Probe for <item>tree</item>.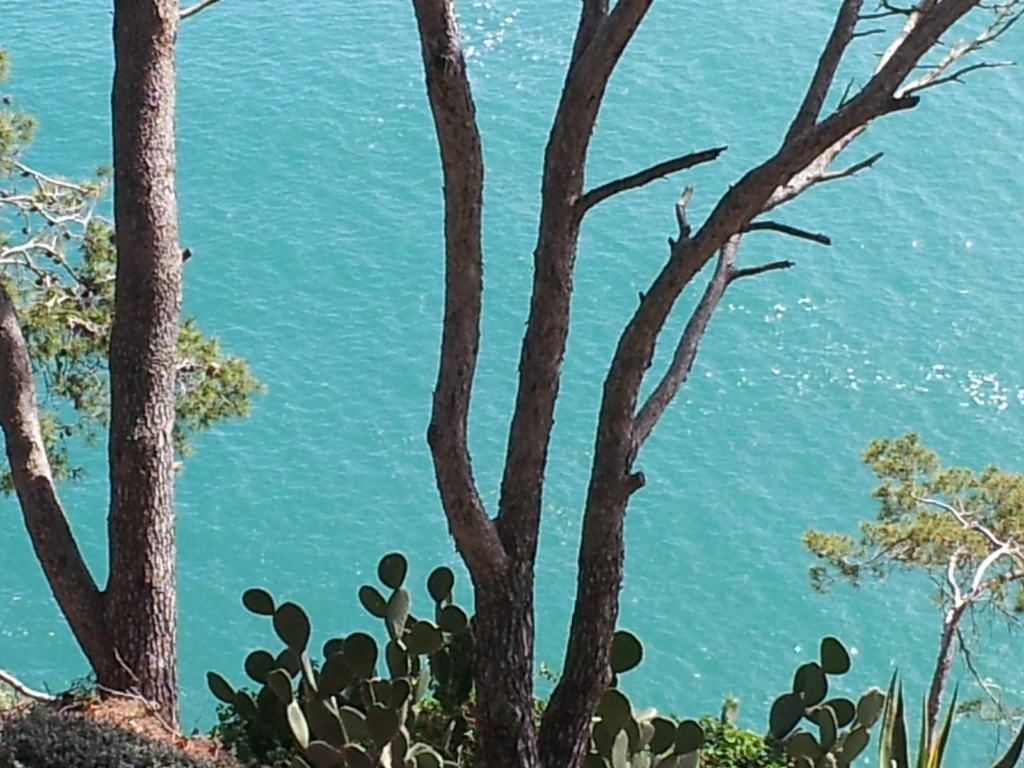
Probe result: (left=0, top=0, right=234, bottom=740).
